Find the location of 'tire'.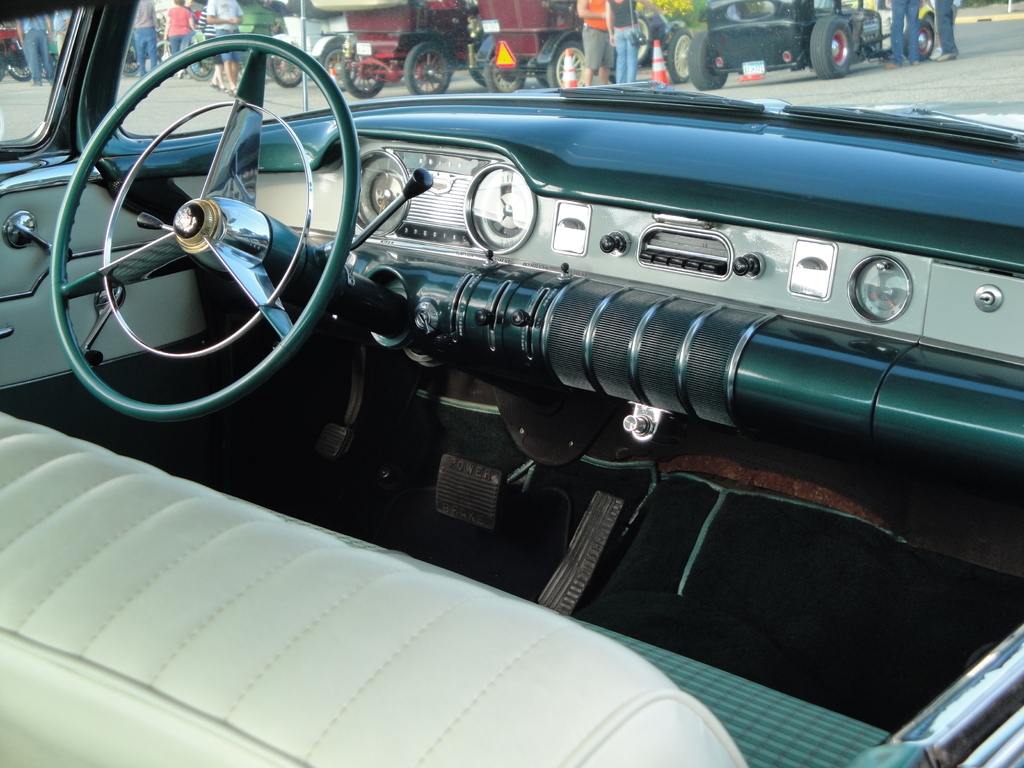
Location: 120/42/141/76.
